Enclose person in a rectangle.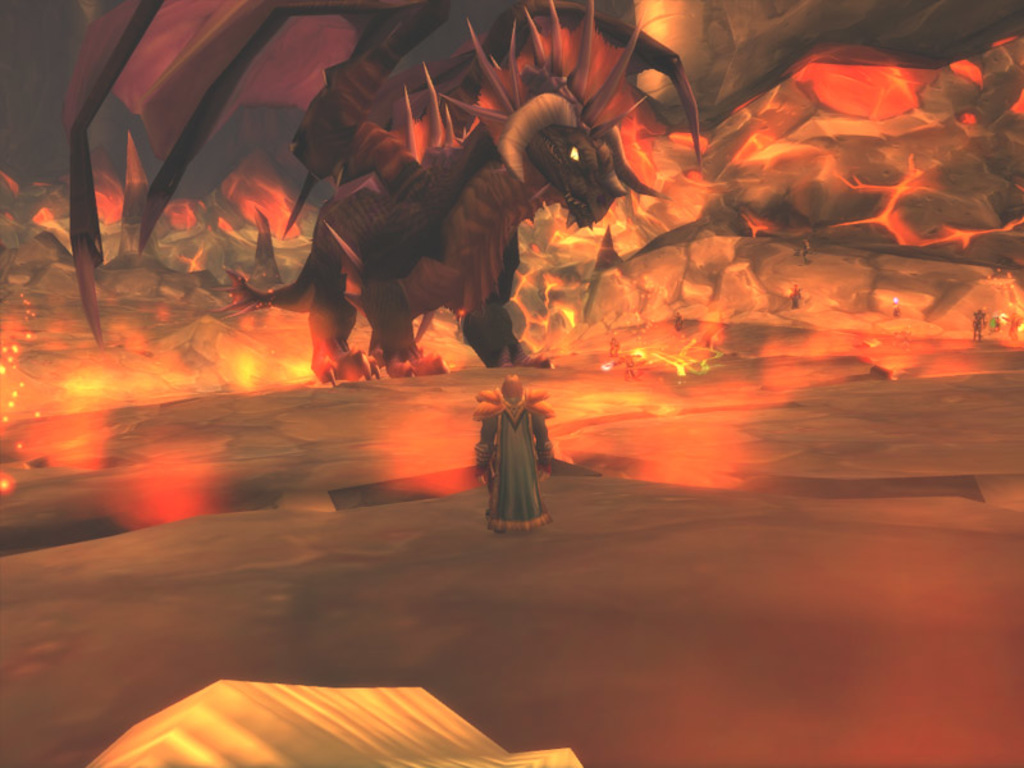
471:364:550:535.
